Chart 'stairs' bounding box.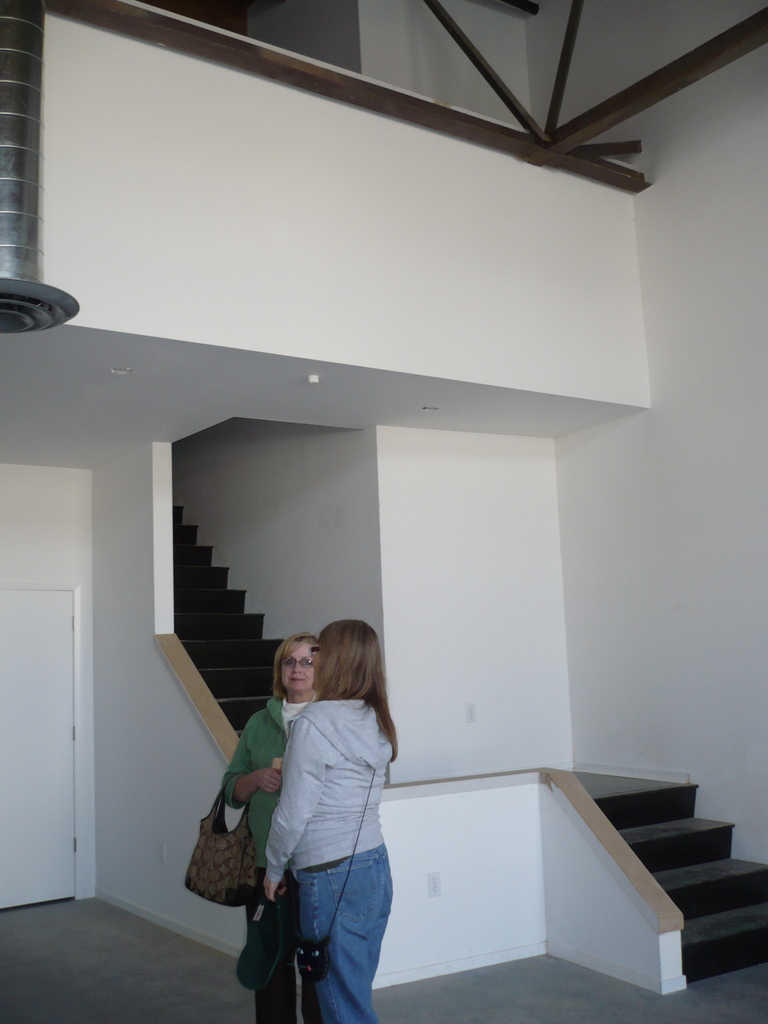
Charted: rect(171, 488, 289, 738).
